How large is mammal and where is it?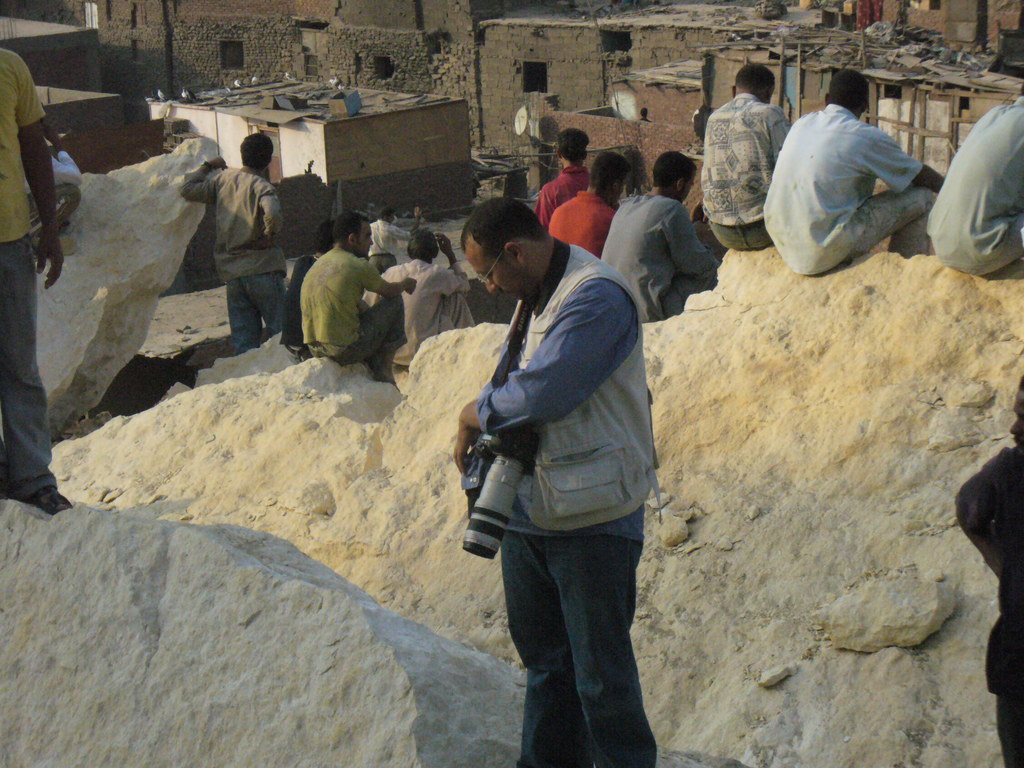
Bounding box: x1=600, y1=145, x2=728, y2=328.
